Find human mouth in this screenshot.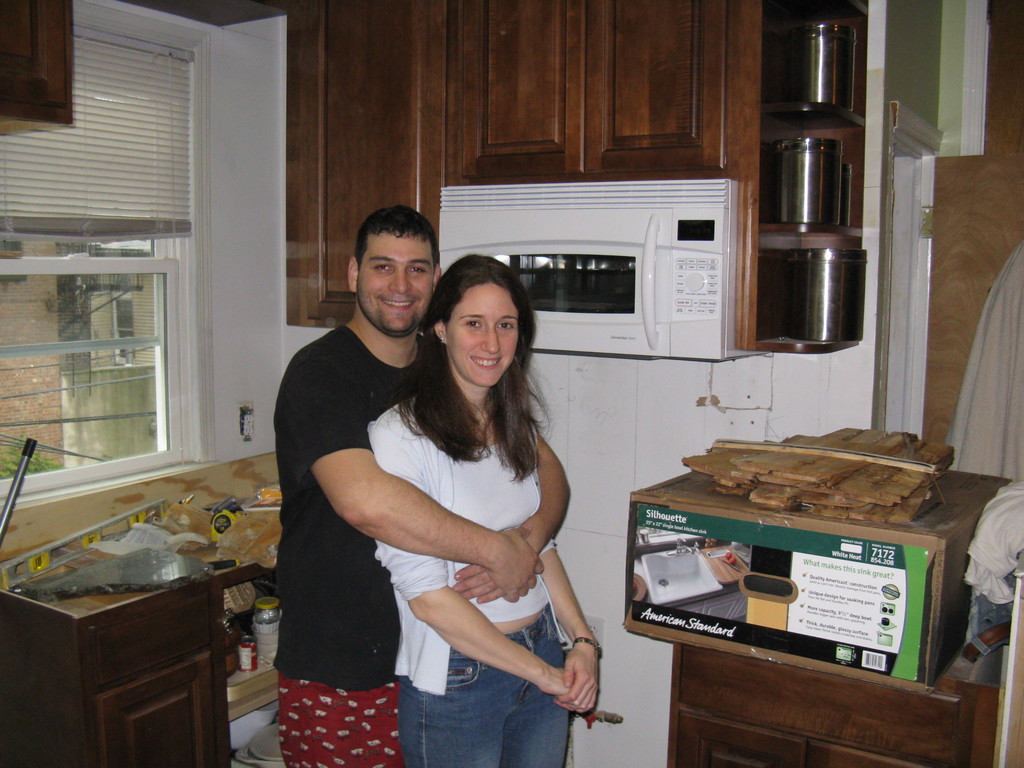
The bounding box for human mouth is box(465, 351, 505, 372).
